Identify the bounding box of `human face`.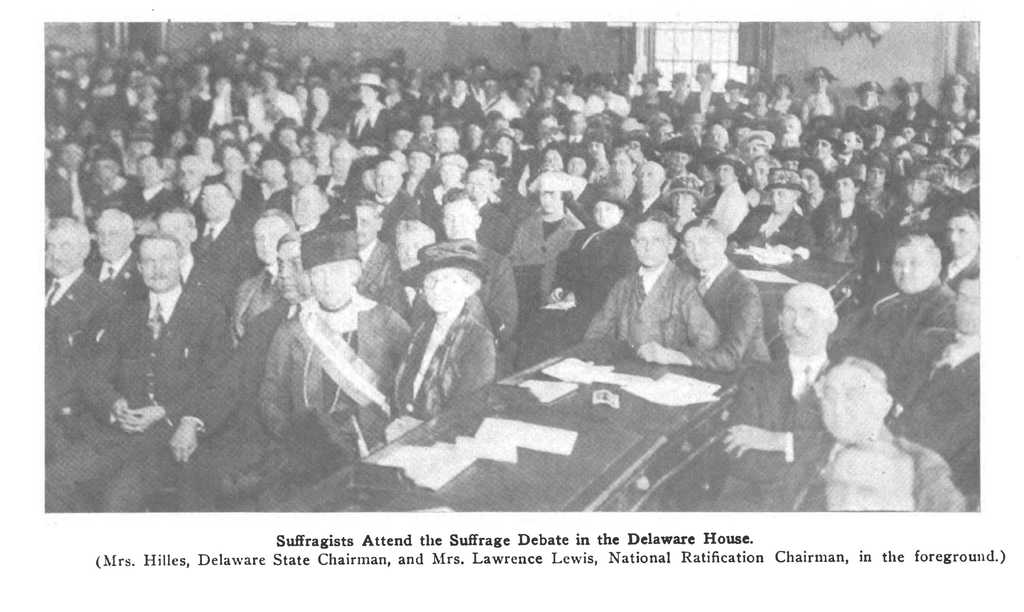
bbox=(943, 214, 978, 258).
